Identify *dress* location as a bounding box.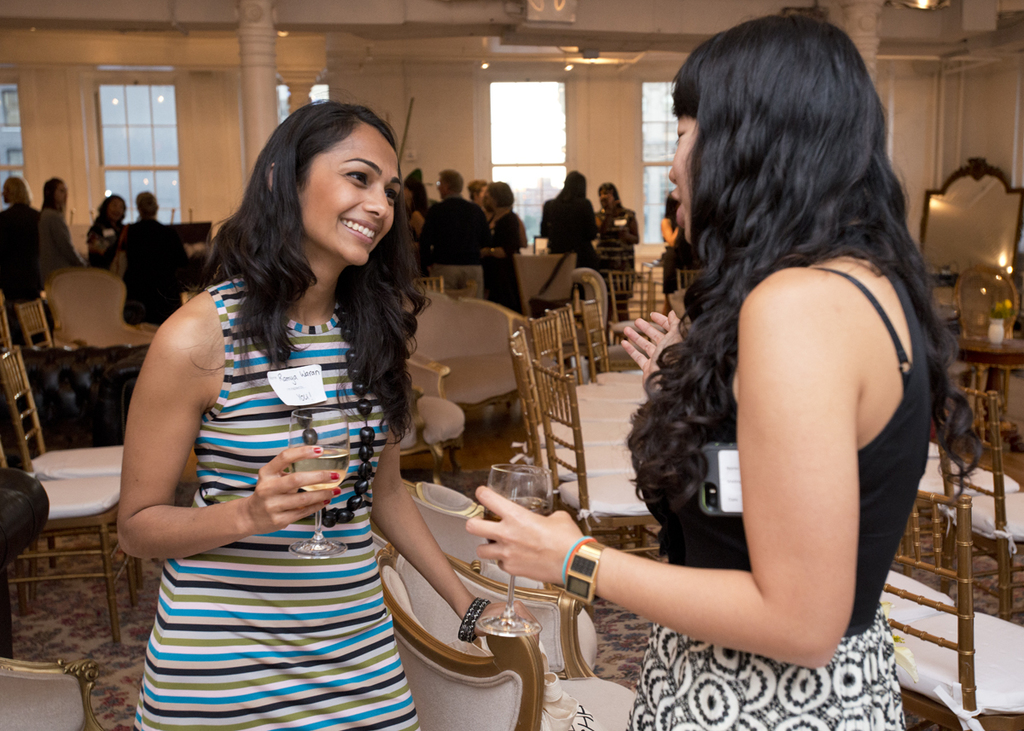
616/242/936/730.
